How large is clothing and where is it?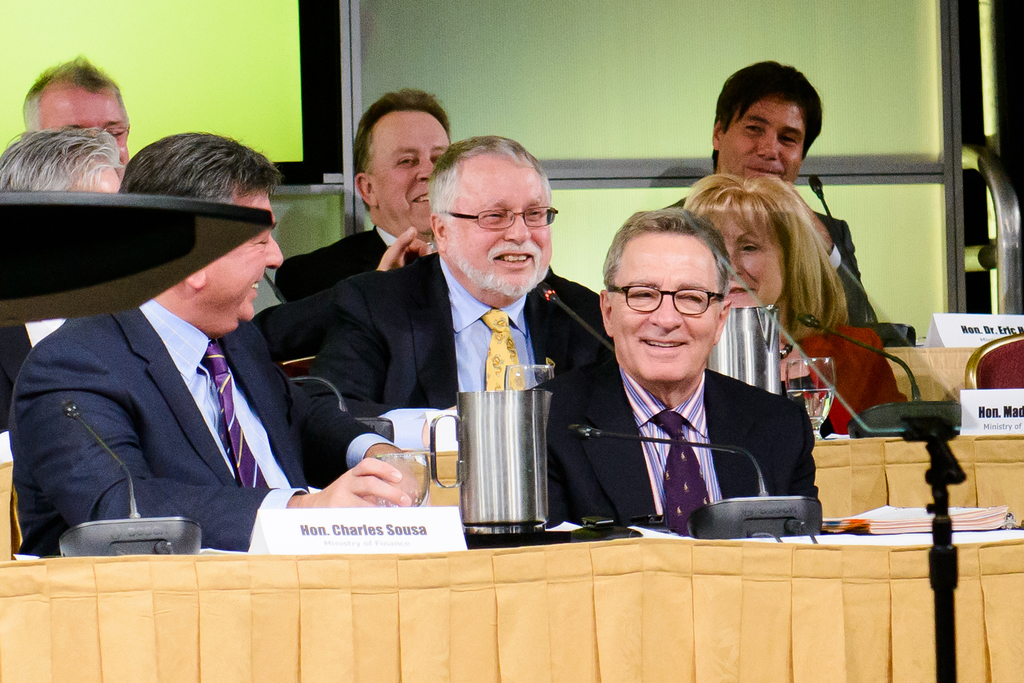
Bounding box: detection(0, 316, 70, 430).
